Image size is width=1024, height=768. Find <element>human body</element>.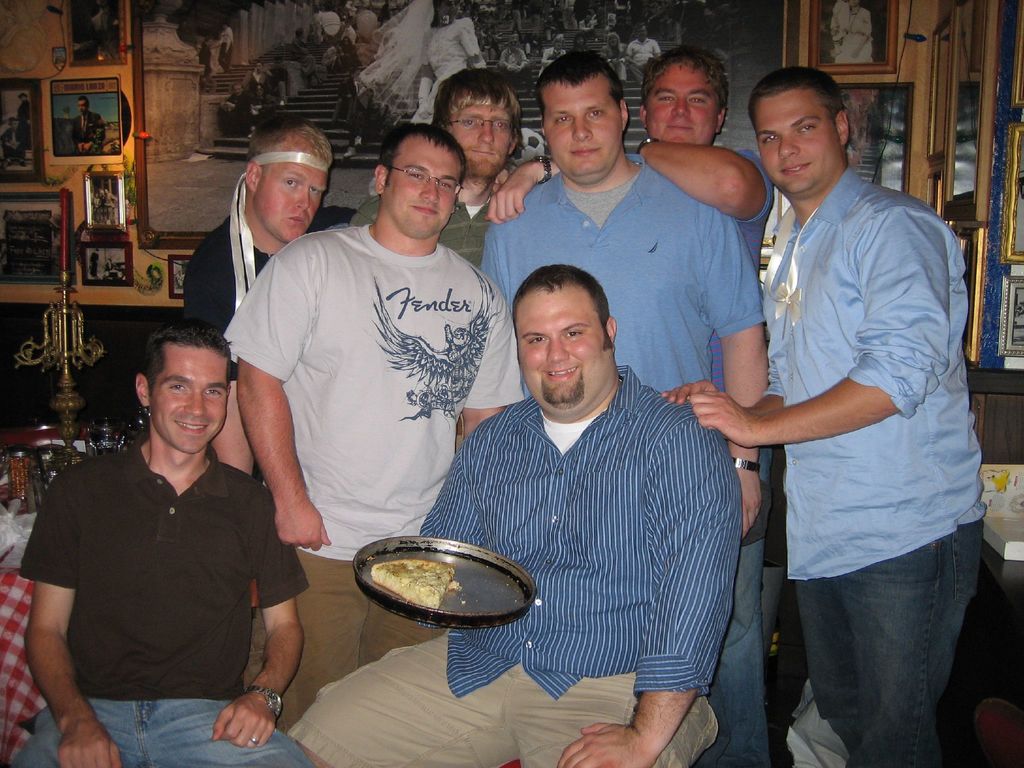
(216,31,232,65).
